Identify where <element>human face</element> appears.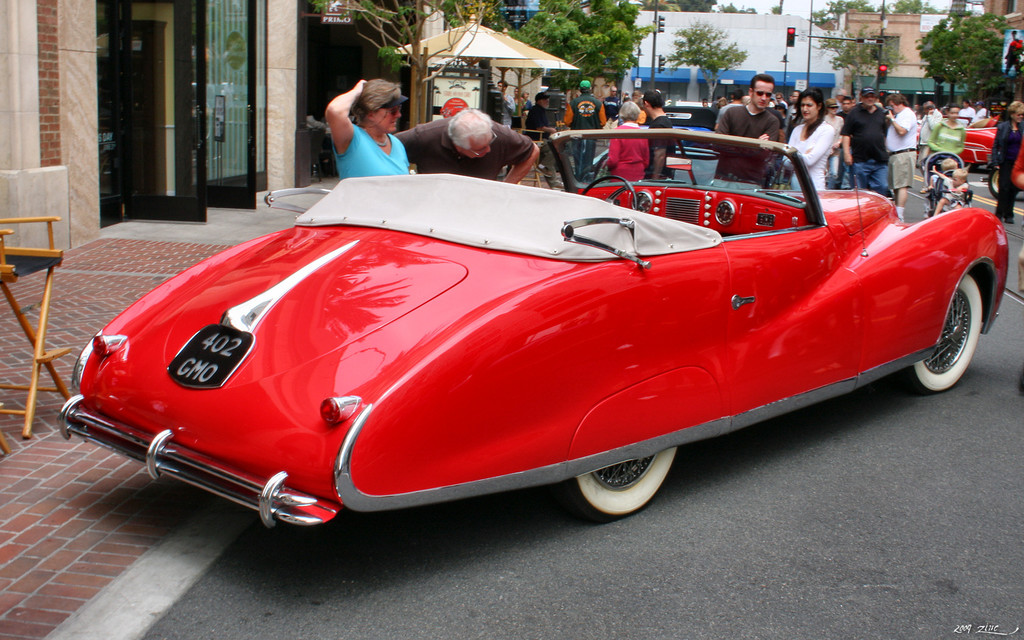
Appears at (790, 90, 800, 103).
